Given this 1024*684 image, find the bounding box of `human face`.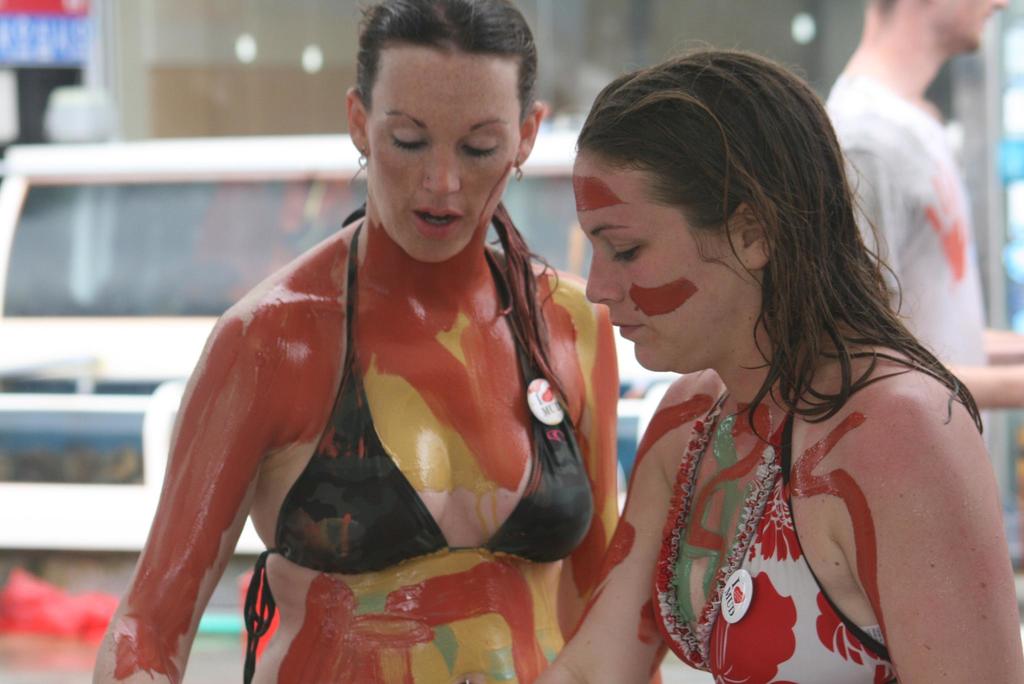
(x1=572, y1=148, x2=740, y2=374).
